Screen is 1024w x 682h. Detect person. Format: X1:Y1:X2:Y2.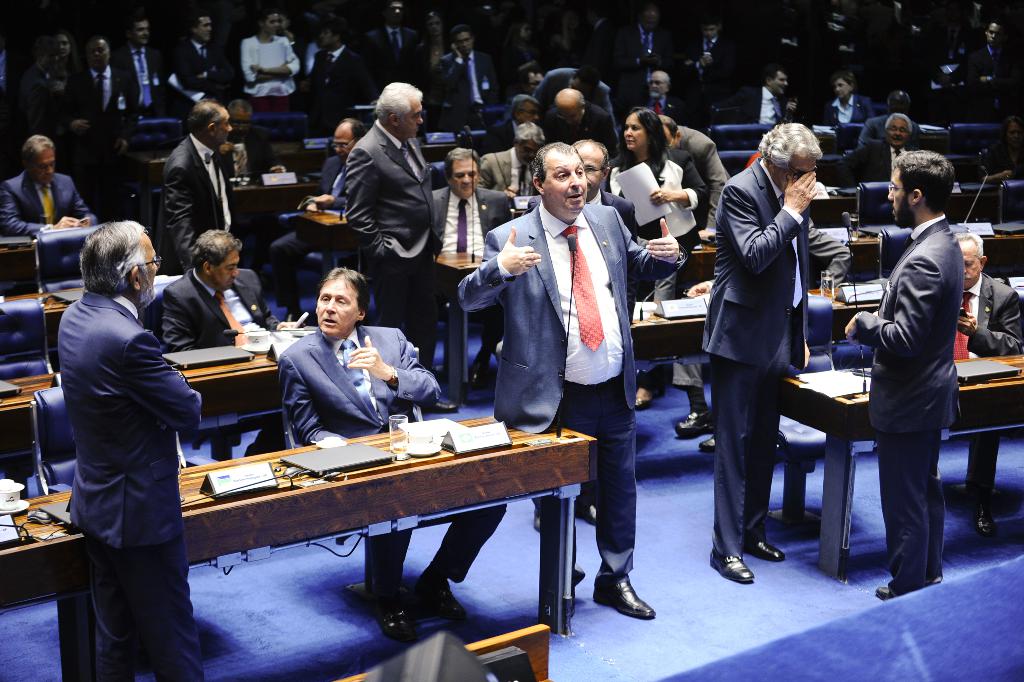
238:8:300:111.
